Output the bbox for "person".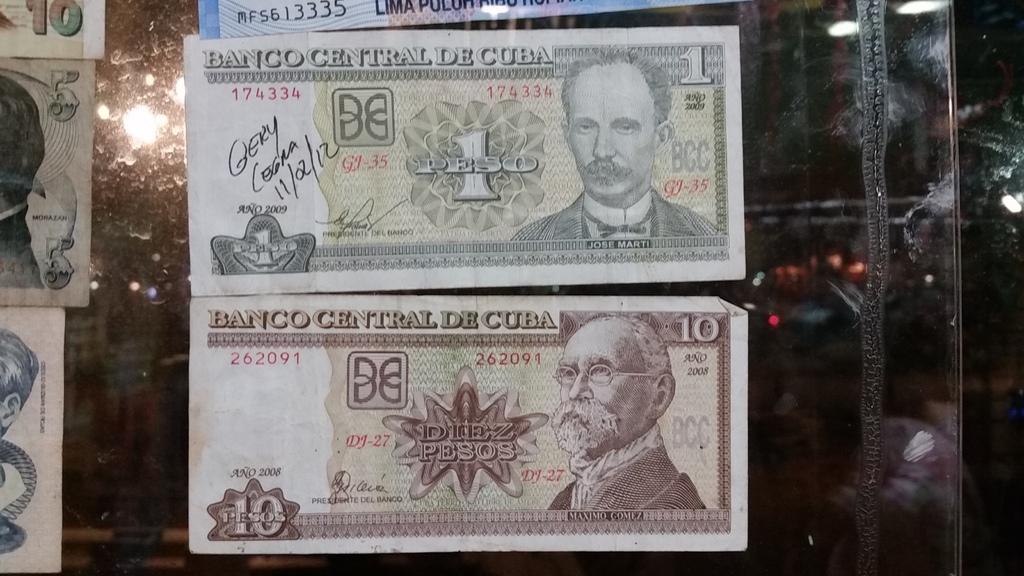
x1=541, y1=312, x2=724, y2=509.
